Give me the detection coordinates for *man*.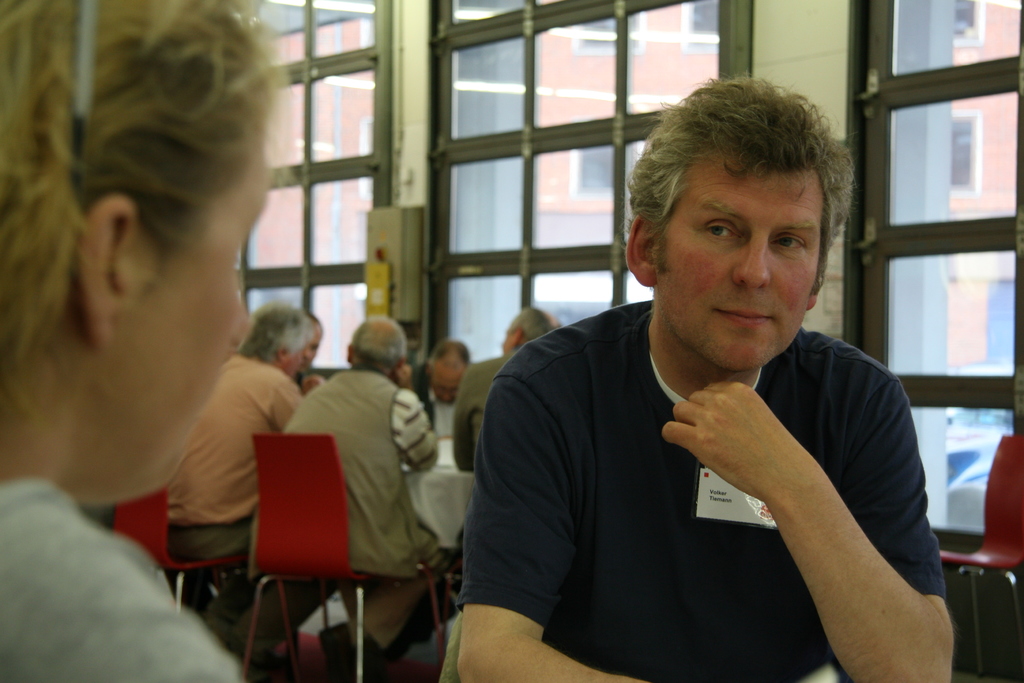
bbox=[263, 318, 476, 671].
